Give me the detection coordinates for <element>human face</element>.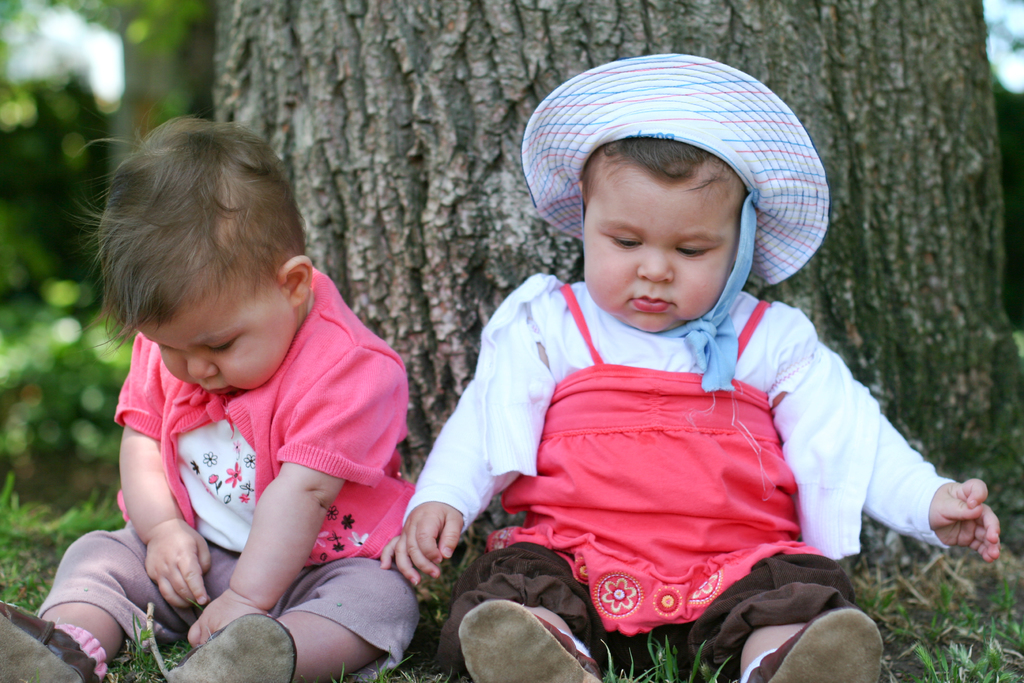
pyautogui.locateOnScreen(131, 302, 294, 401).
